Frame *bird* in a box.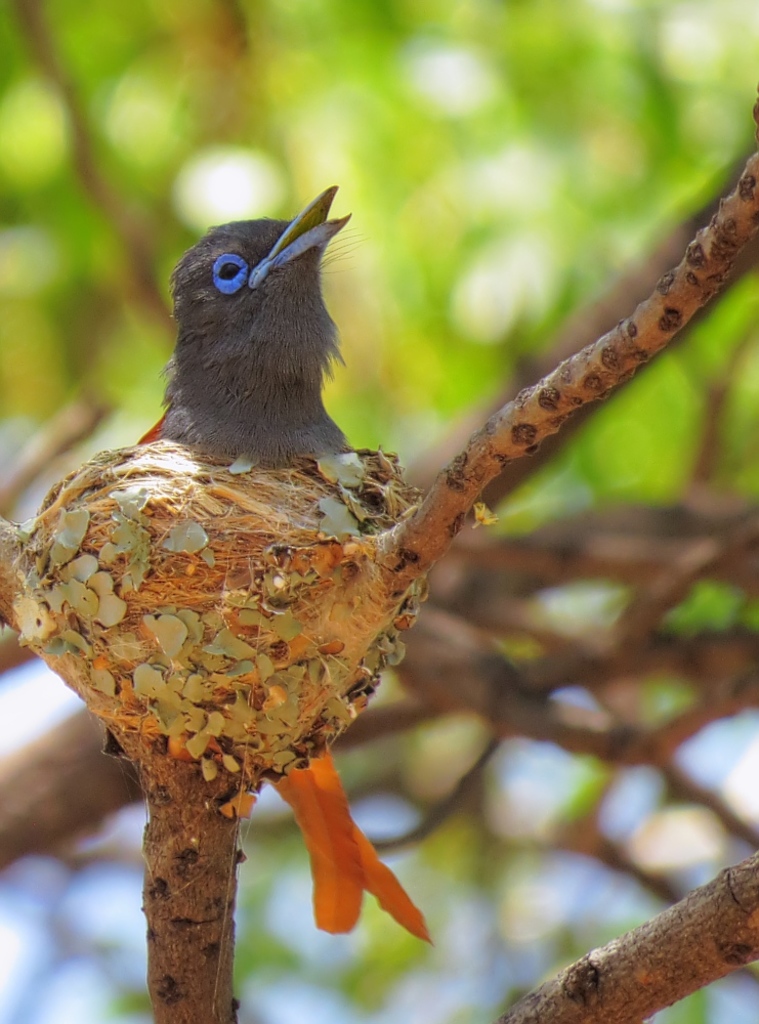
<bbox>44, 166, 514, 907</bbox>.
